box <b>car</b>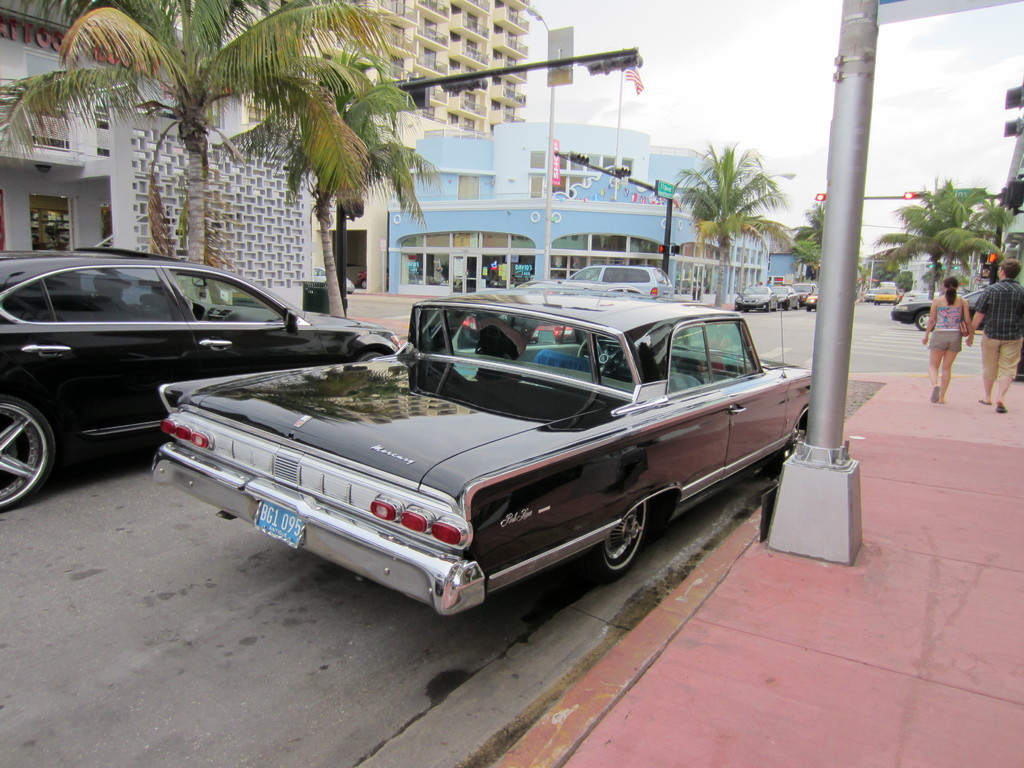
x1=793 y1=280 x2=809 y2=306
